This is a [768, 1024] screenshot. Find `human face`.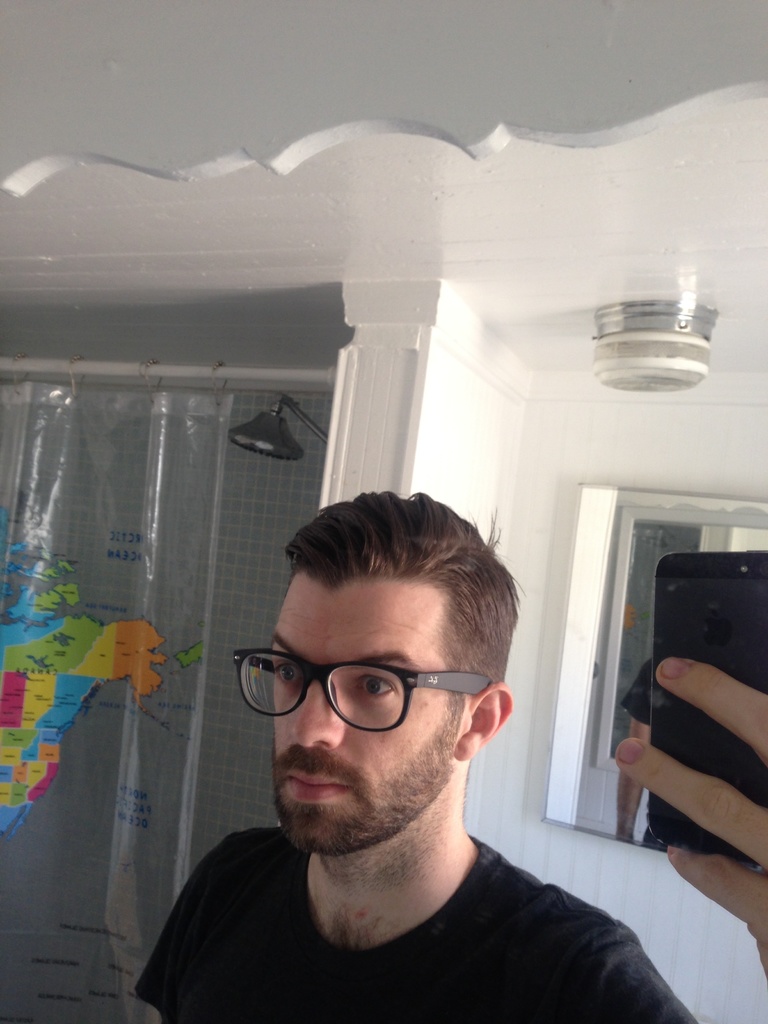
Bounding box: [left=278, top=591, right=472, bottom=843].
